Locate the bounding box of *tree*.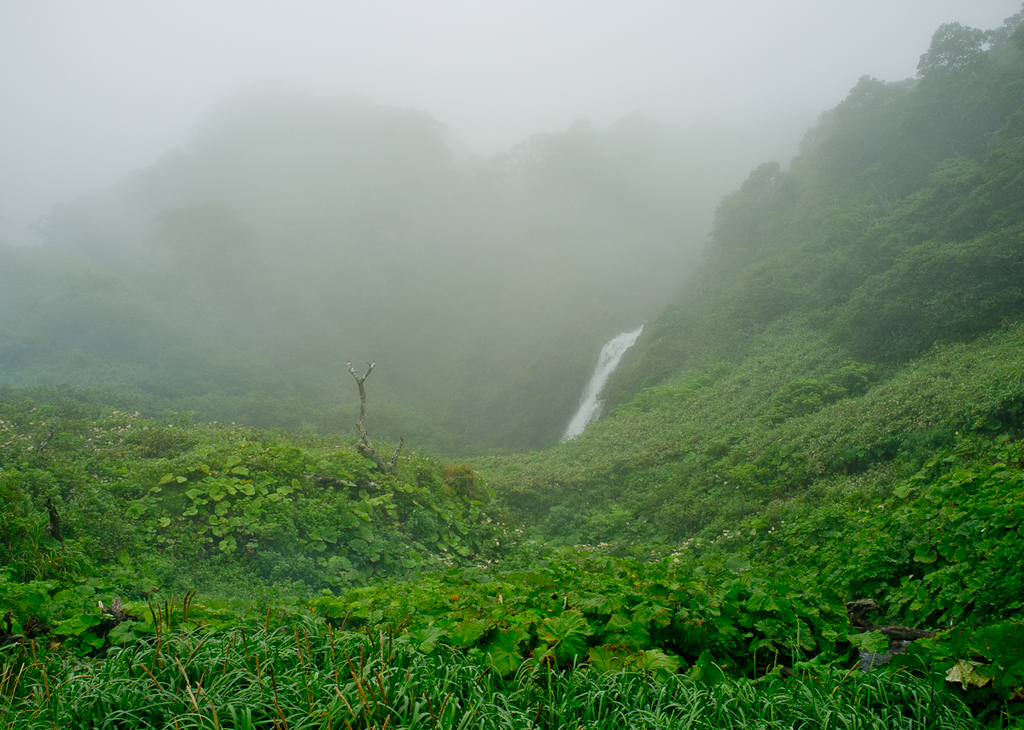
Bounding box: crop(911, 15, 998, 90).
